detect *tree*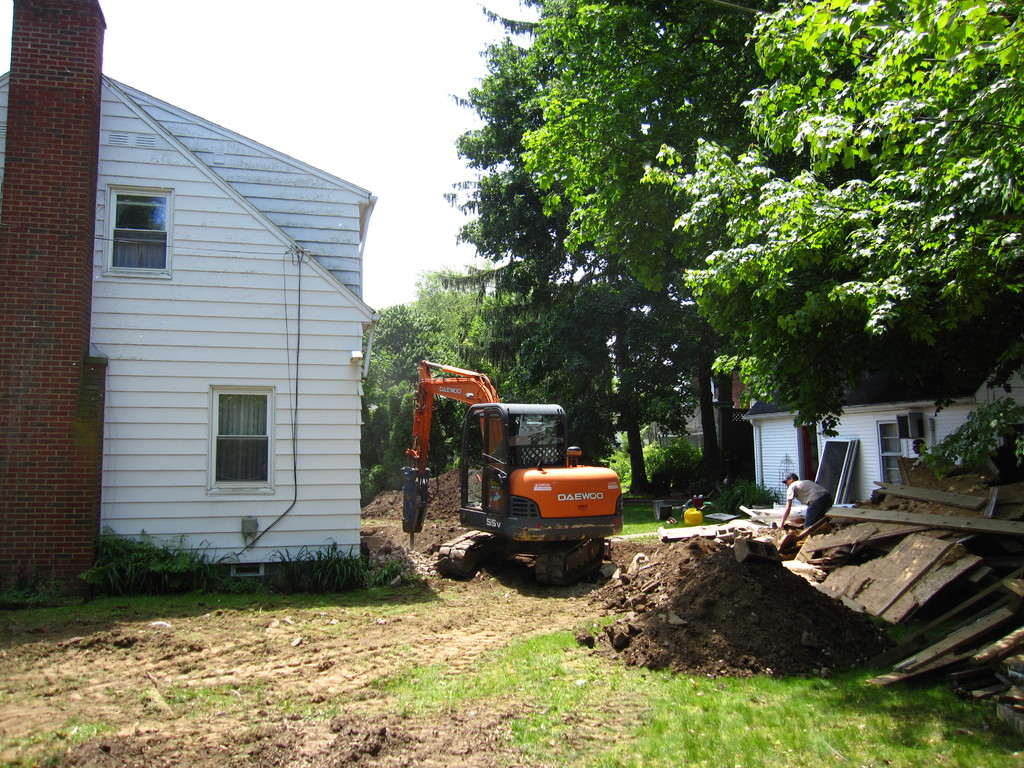
pyautogui.locateOnScreen(528, 0, 766, 482)
